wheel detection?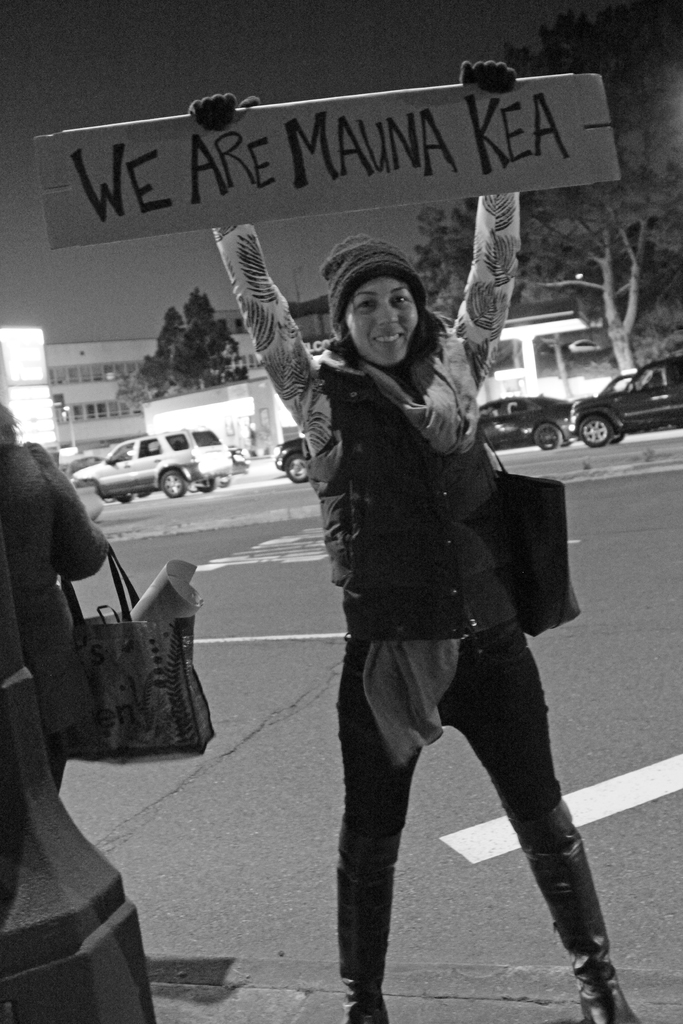
[613,428,625,445]
